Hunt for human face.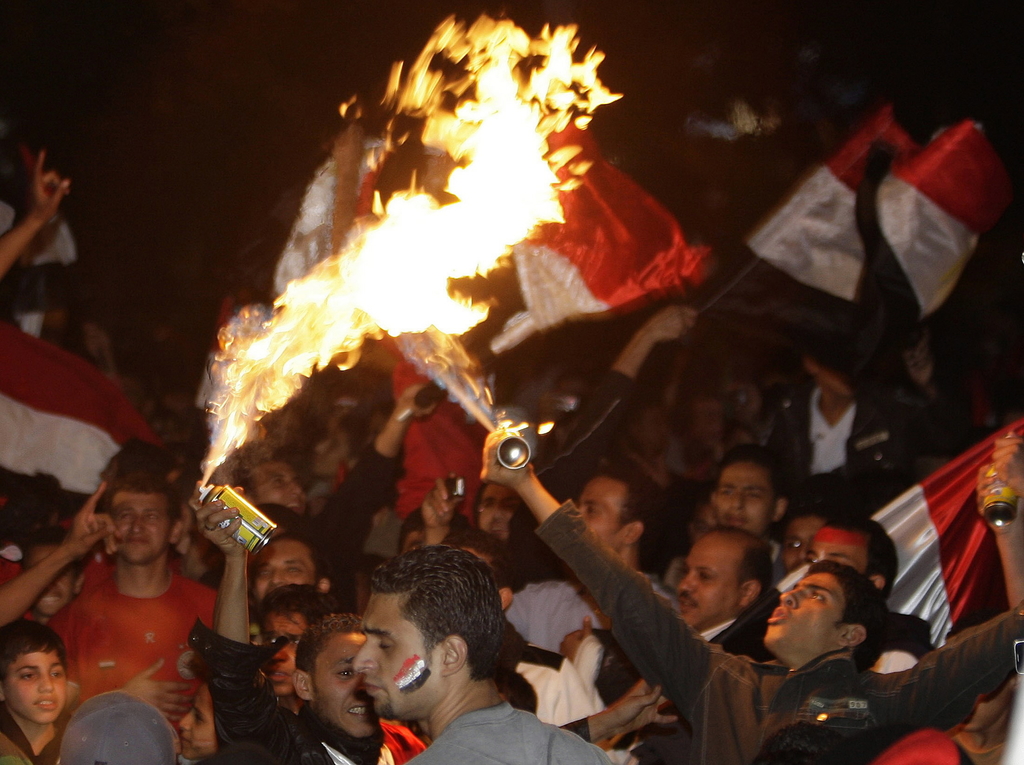
Hunted down at Rect(679, 534, 729, 625).
